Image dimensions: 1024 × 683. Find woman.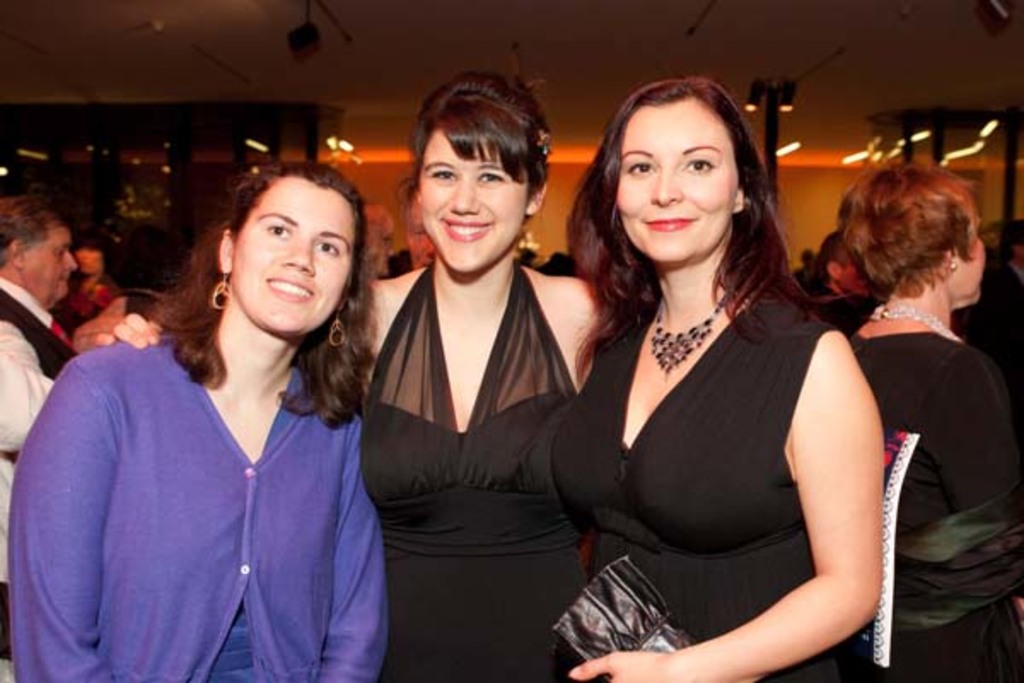
bbox(560, 79, 903, 681).
